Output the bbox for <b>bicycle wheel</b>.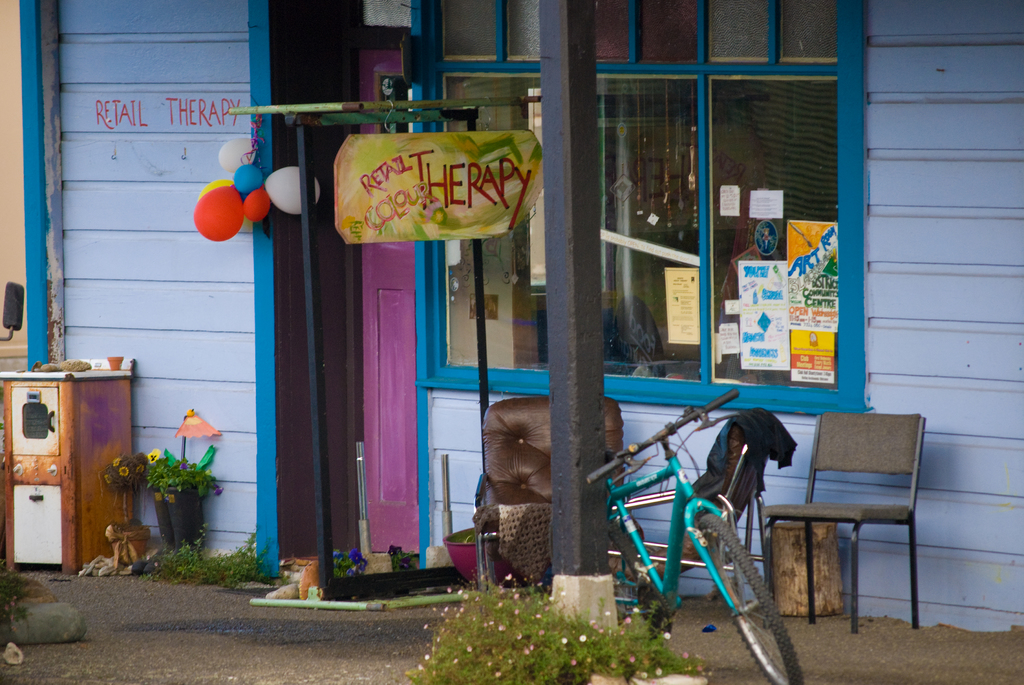
[696,512,804,684].
